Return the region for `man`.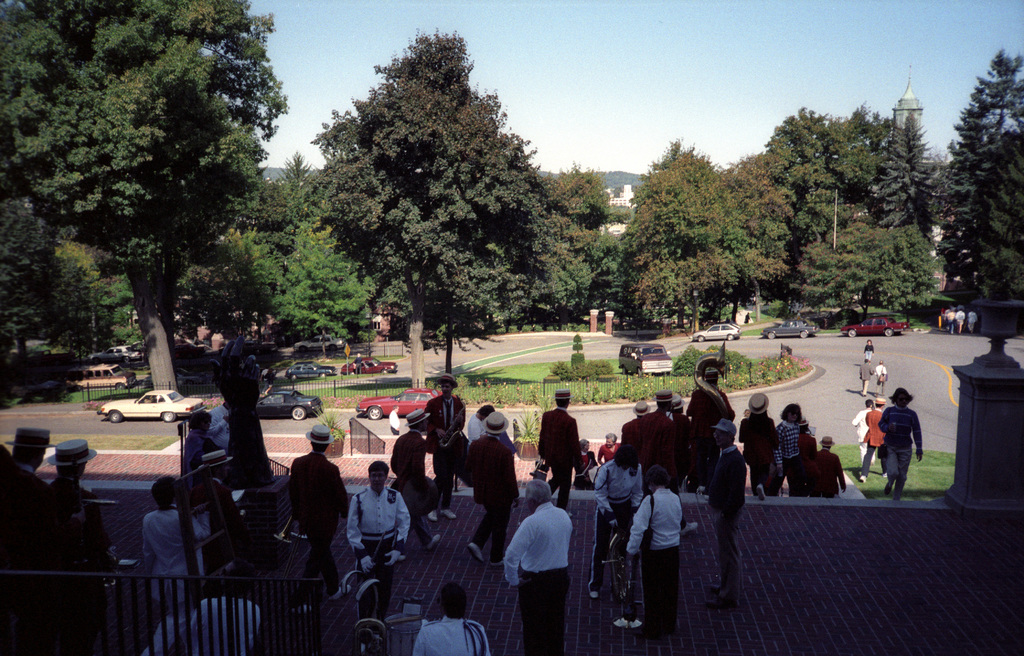
rect(689, 356, 739, 486).
